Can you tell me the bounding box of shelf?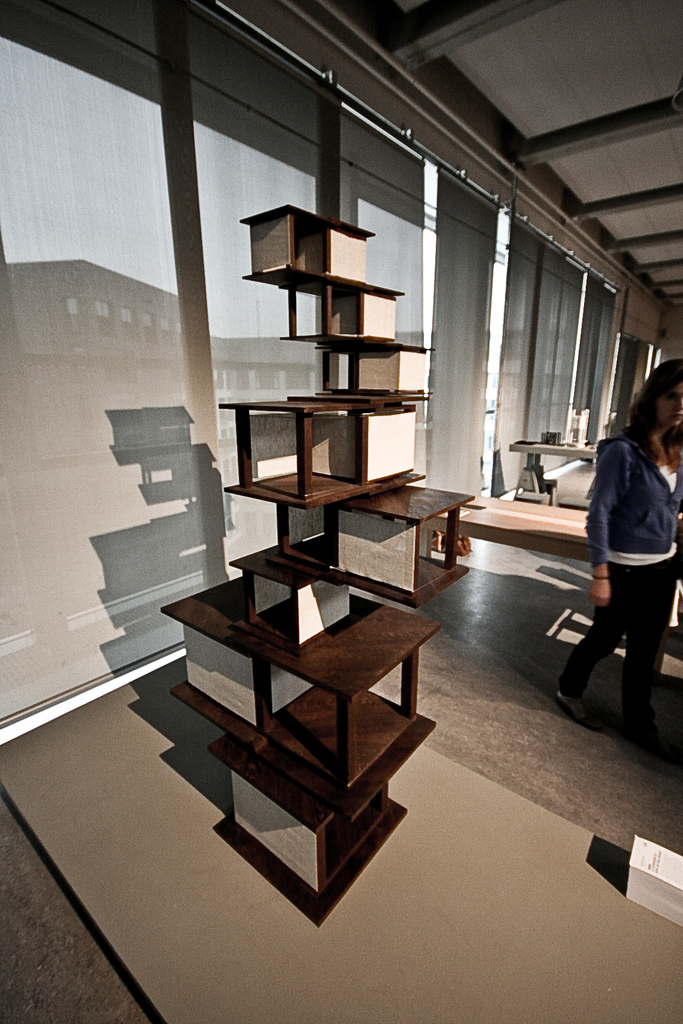
<region>514, 468, 565, 503</region>.
